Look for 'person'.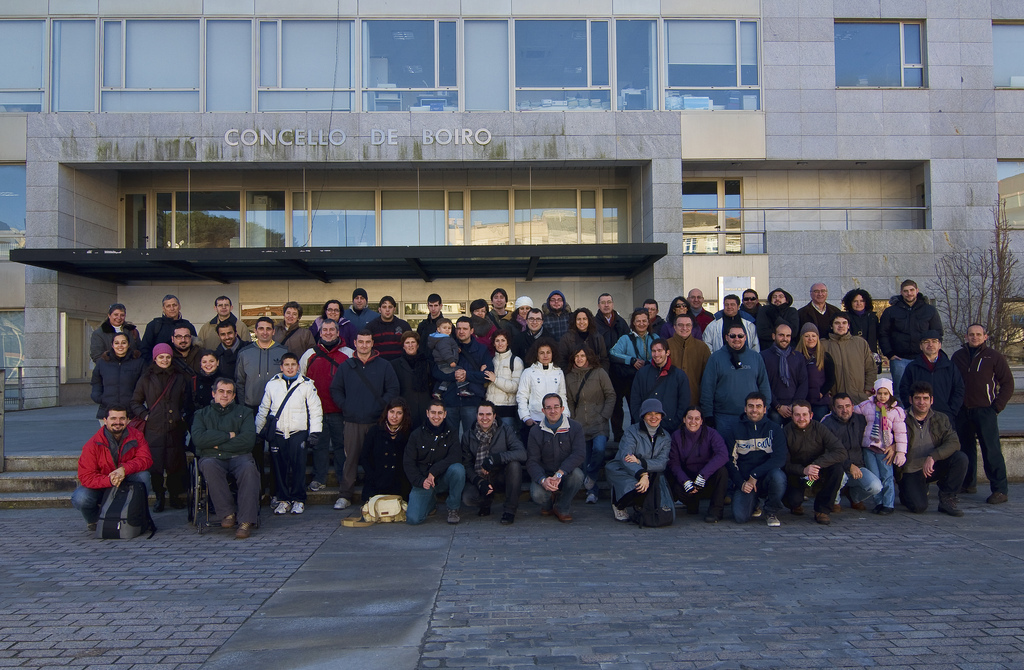
Found: locate(556, 306, 597, 369).
